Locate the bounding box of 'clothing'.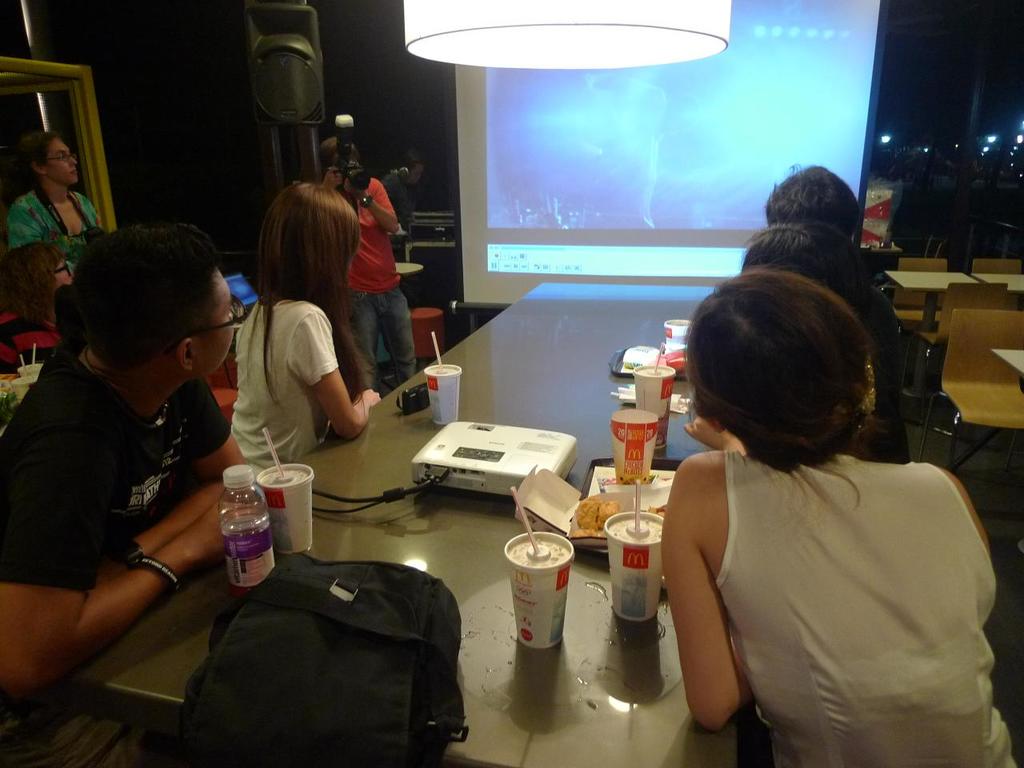
Bounding box: 353,174,418,397.
